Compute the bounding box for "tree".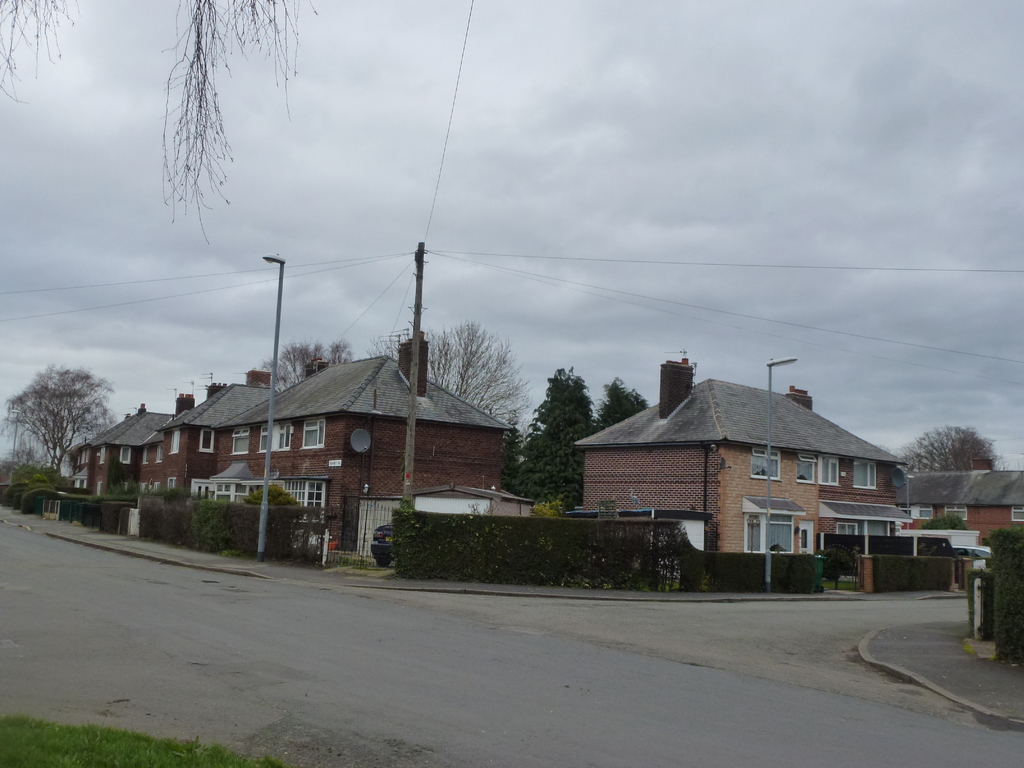
(364,321,527,426).
